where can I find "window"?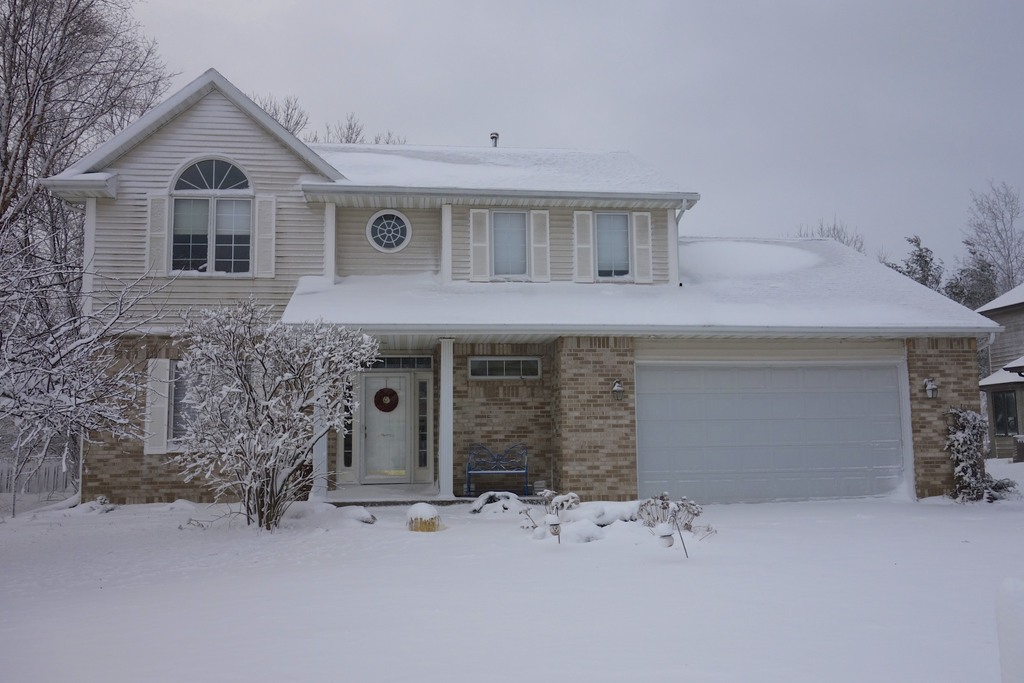
You can find it at {"left": 594, "top": 210, "right": 635, "bottom": 285}.
